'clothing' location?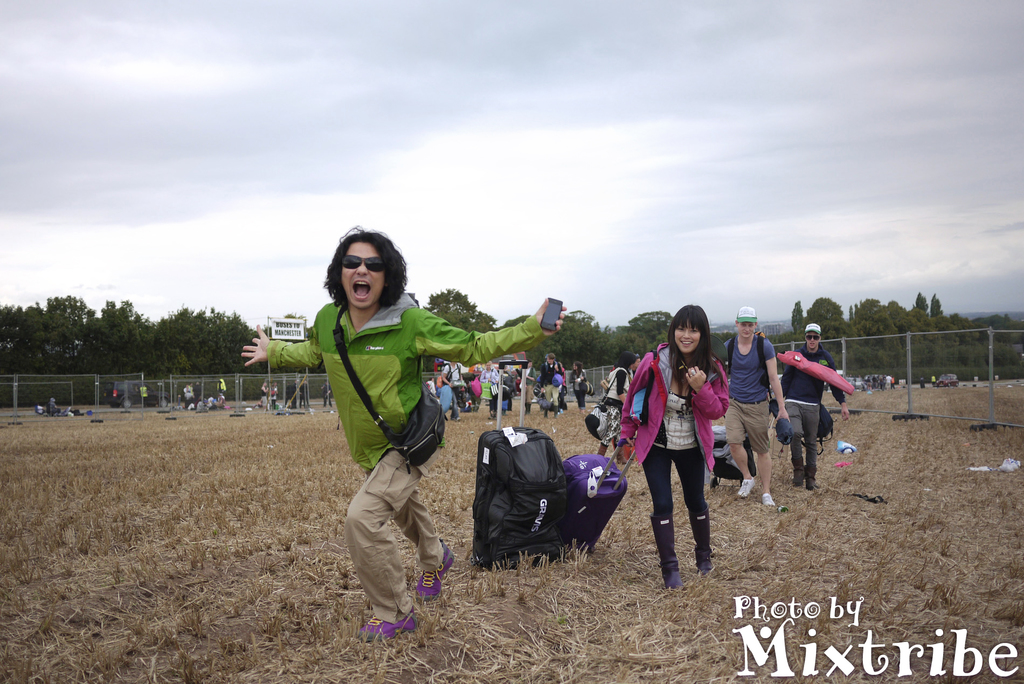
(x1=212, y1=379, x2=227, y2=407)
